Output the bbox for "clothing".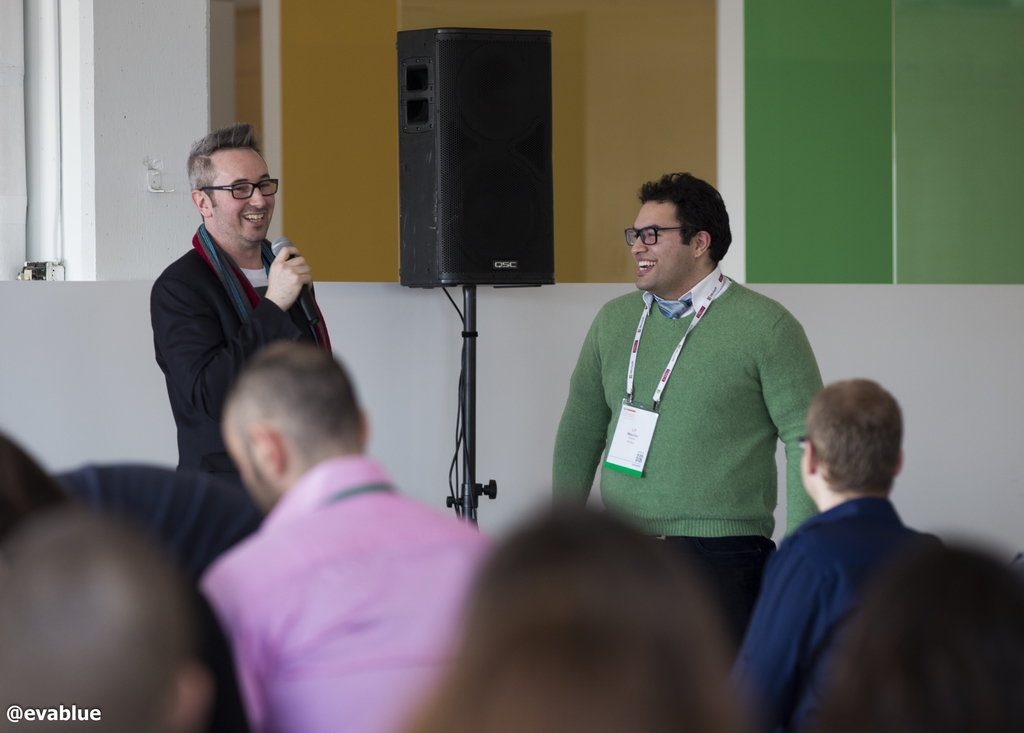
box(564, 235, 829, 601).
